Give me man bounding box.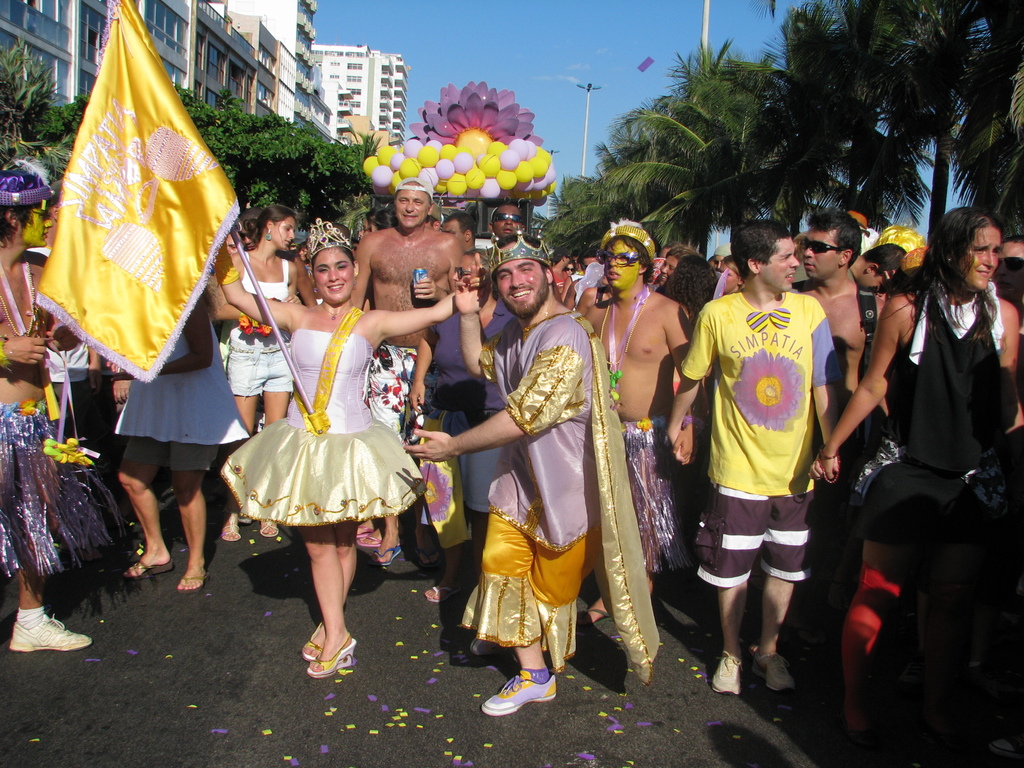
488/197/525/250.
